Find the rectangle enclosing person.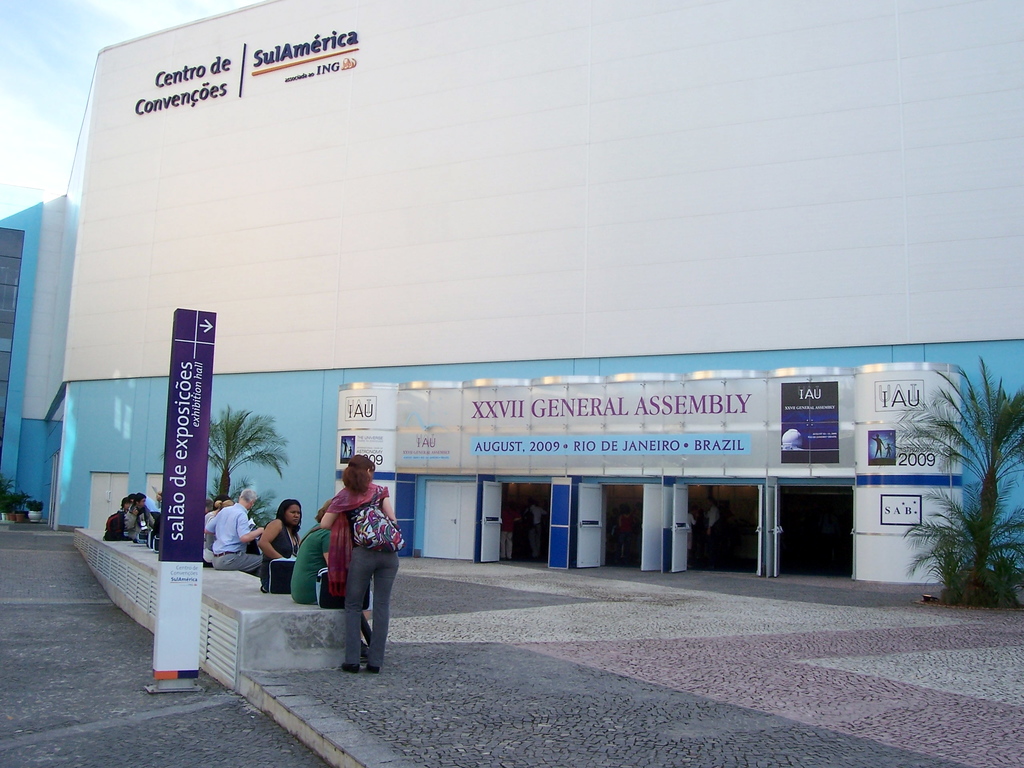
bbox=[292, 504, 373, 651].
